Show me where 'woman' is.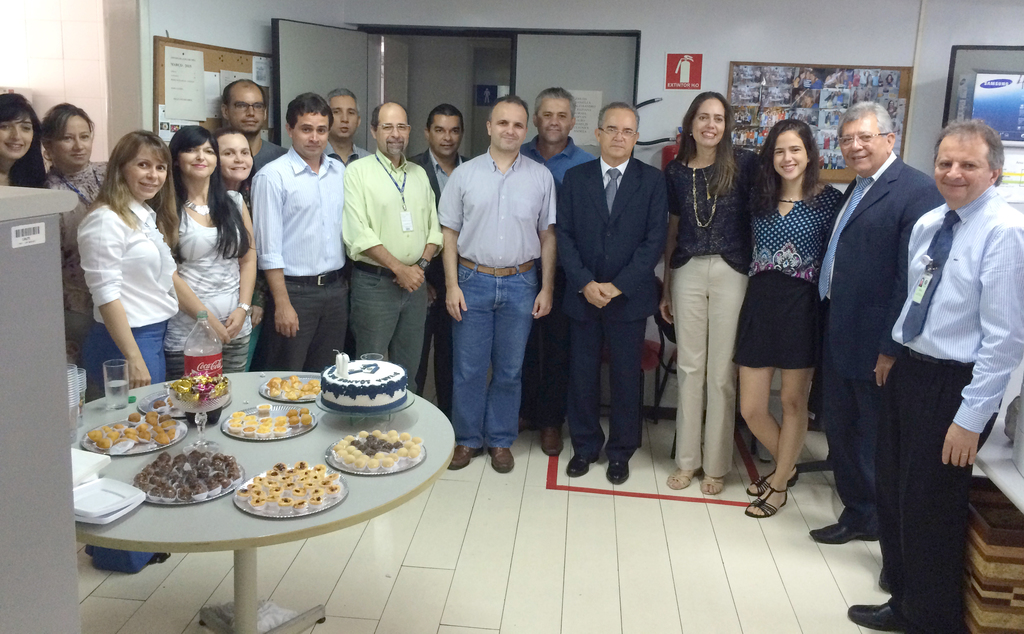
'woman' is at bbox=(209, 124, 271, 362).
